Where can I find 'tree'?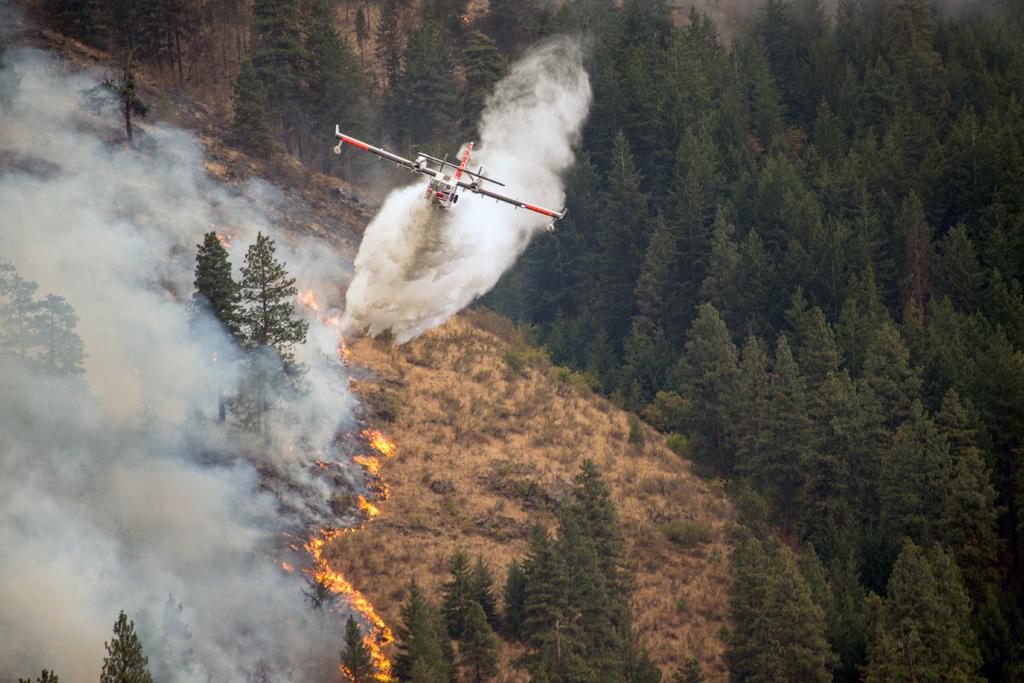
You can find it at 820 409 897 605.
